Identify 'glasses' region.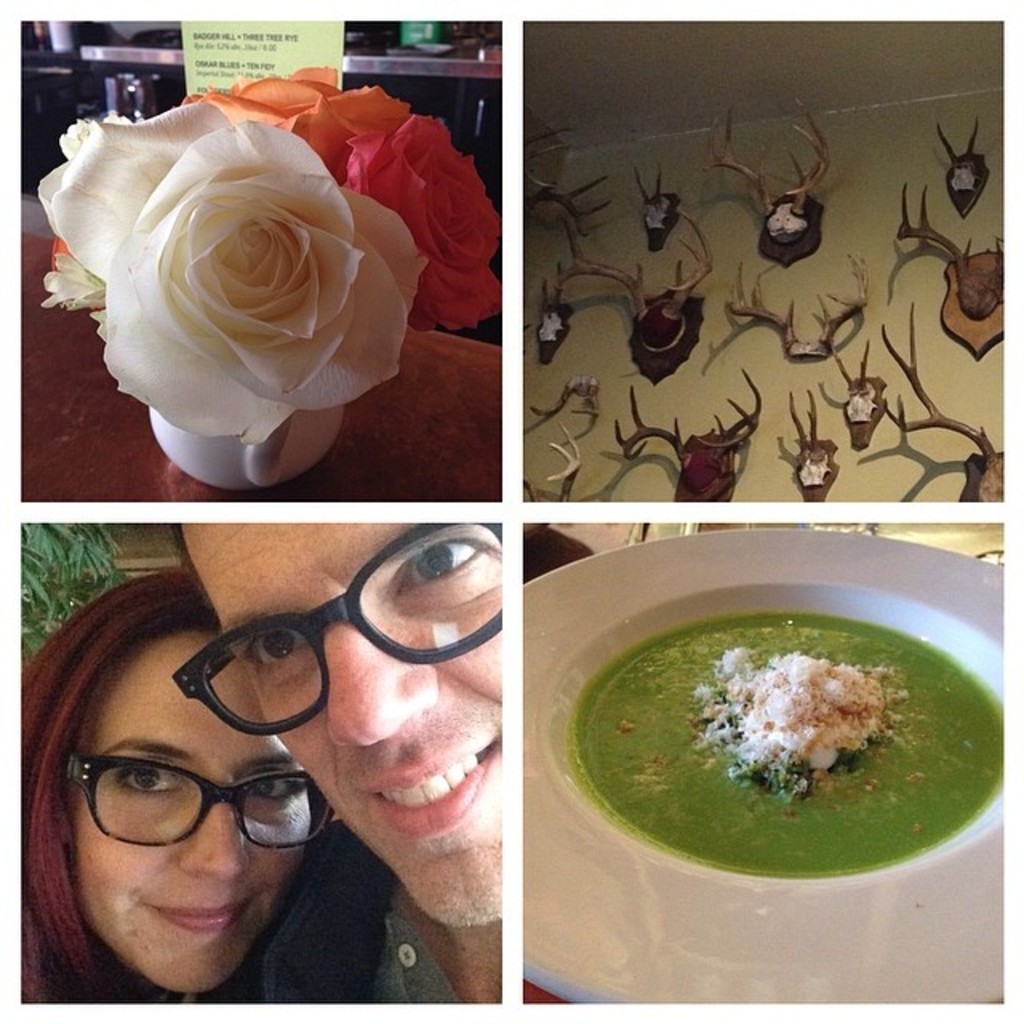
Region: Rect(171, 522, 504, 739).
